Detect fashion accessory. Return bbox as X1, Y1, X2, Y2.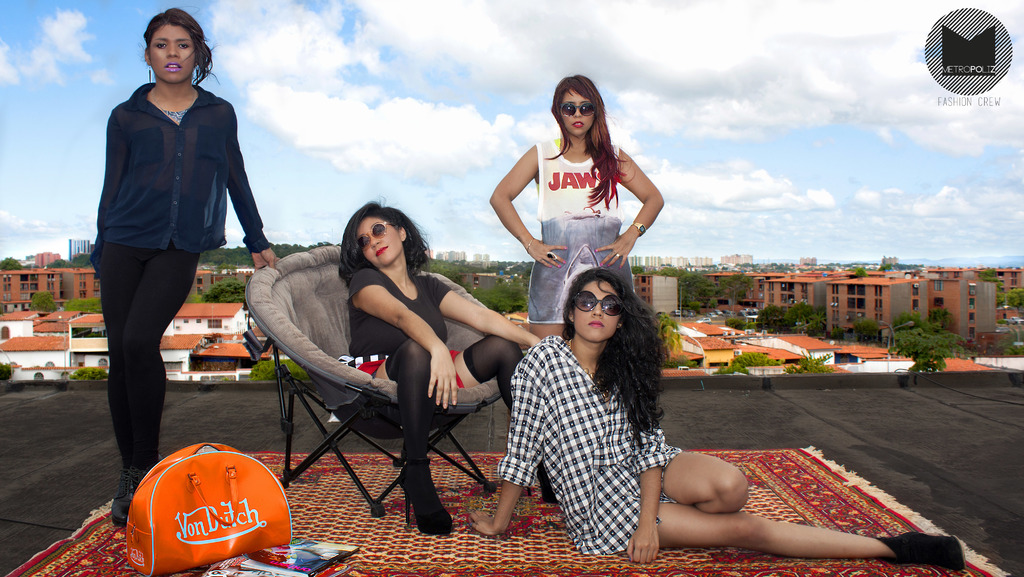
120, 434, 294, 576.
